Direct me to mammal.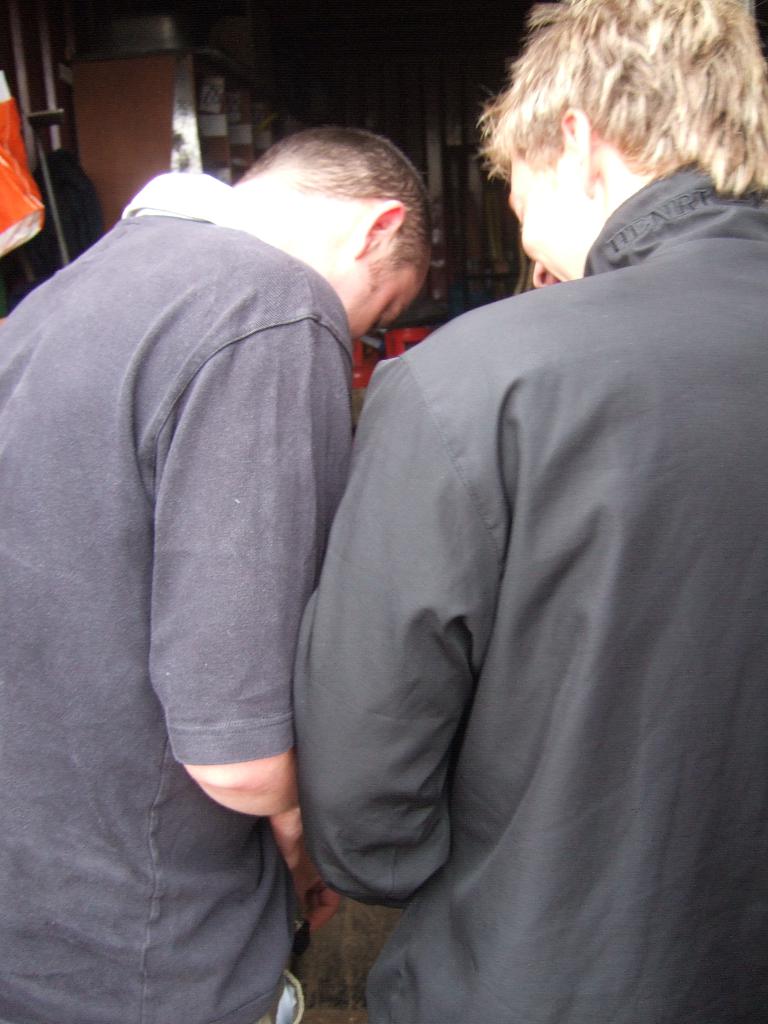
Direction: rect(291, 0, 767, 1023).
